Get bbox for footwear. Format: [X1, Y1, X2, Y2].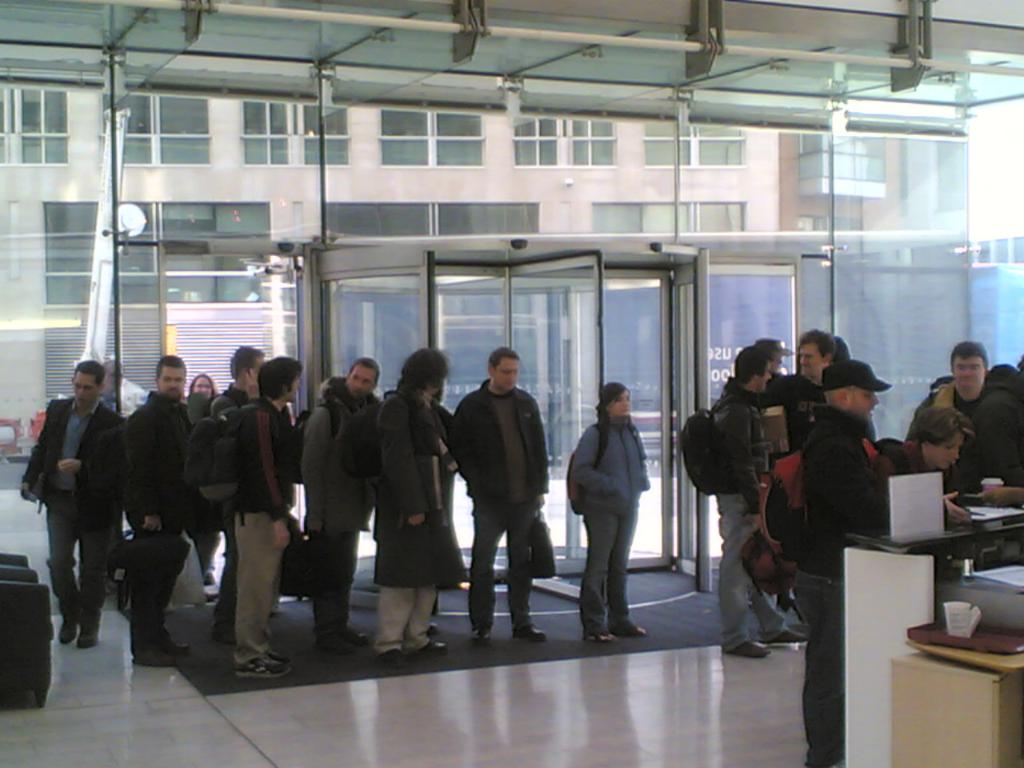
[54, 620, 78, 642].
